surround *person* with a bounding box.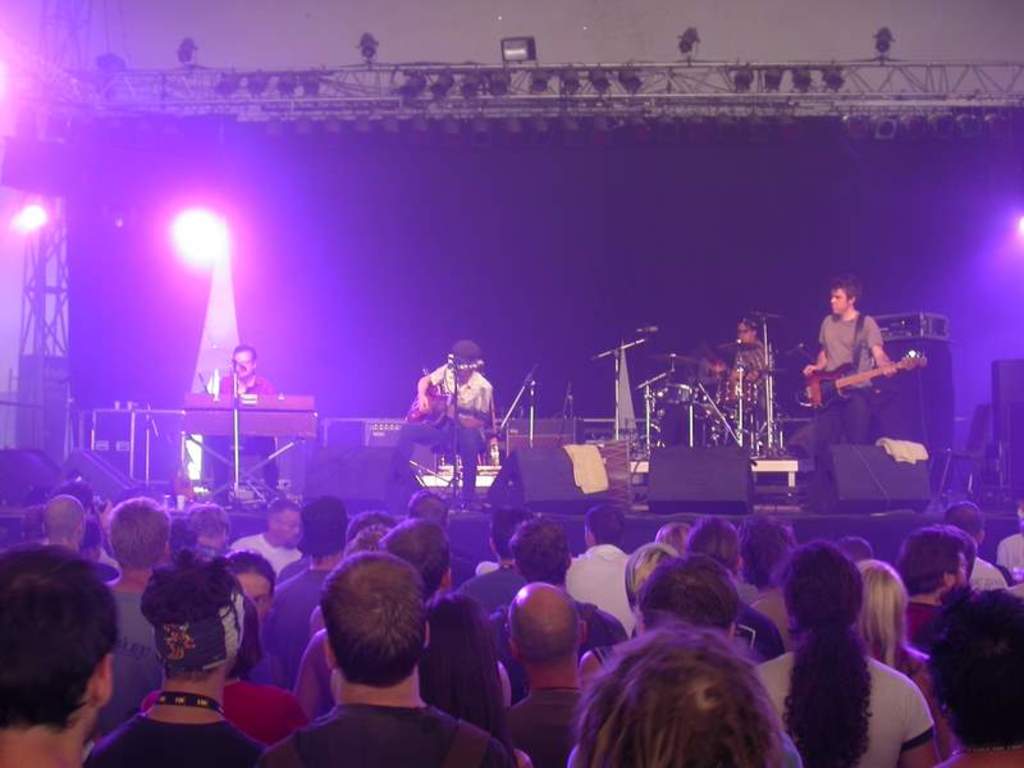
{"x1": 483, "y1": 520, "x2": 613, "y2": 652}.
